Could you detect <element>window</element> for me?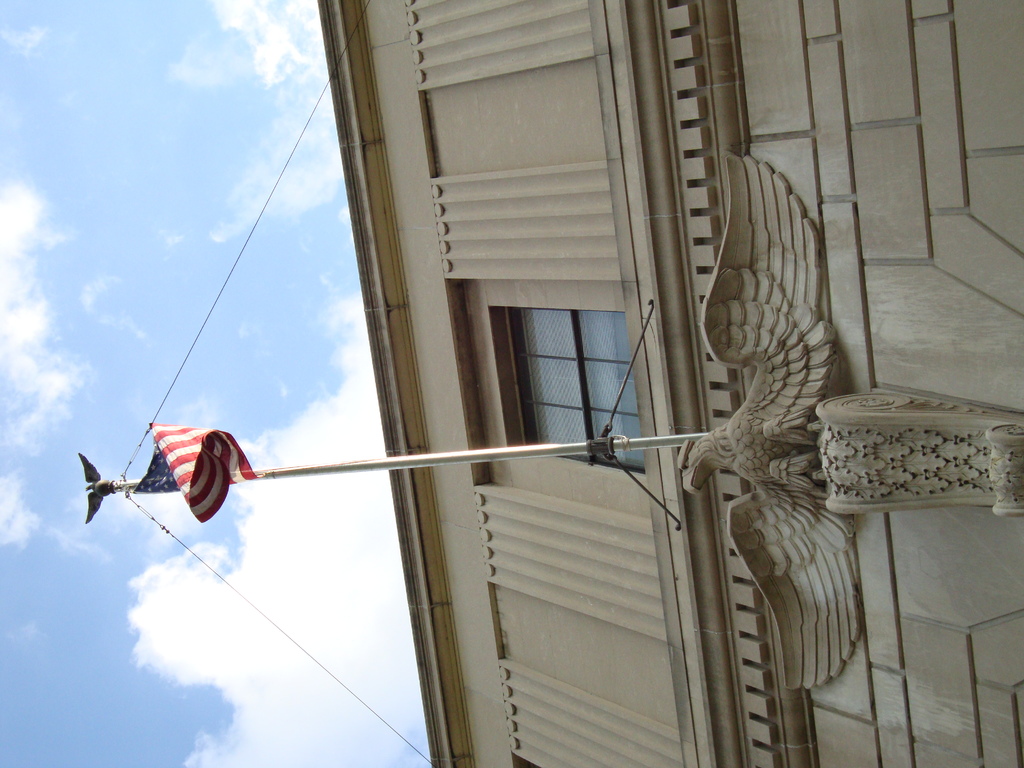
Detection result: [x1=512, y1=303, x2=646, y2=468].
